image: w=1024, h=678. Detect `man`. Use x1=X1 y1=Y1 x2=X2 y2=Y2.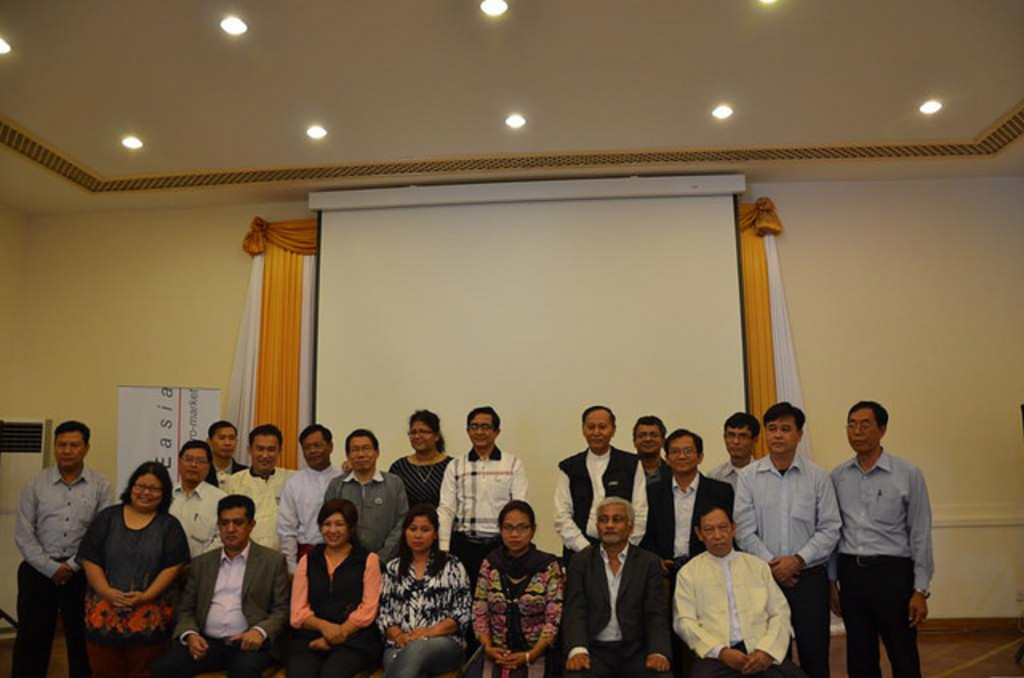
x1=707 y1=406 x2=758 y2=497.
